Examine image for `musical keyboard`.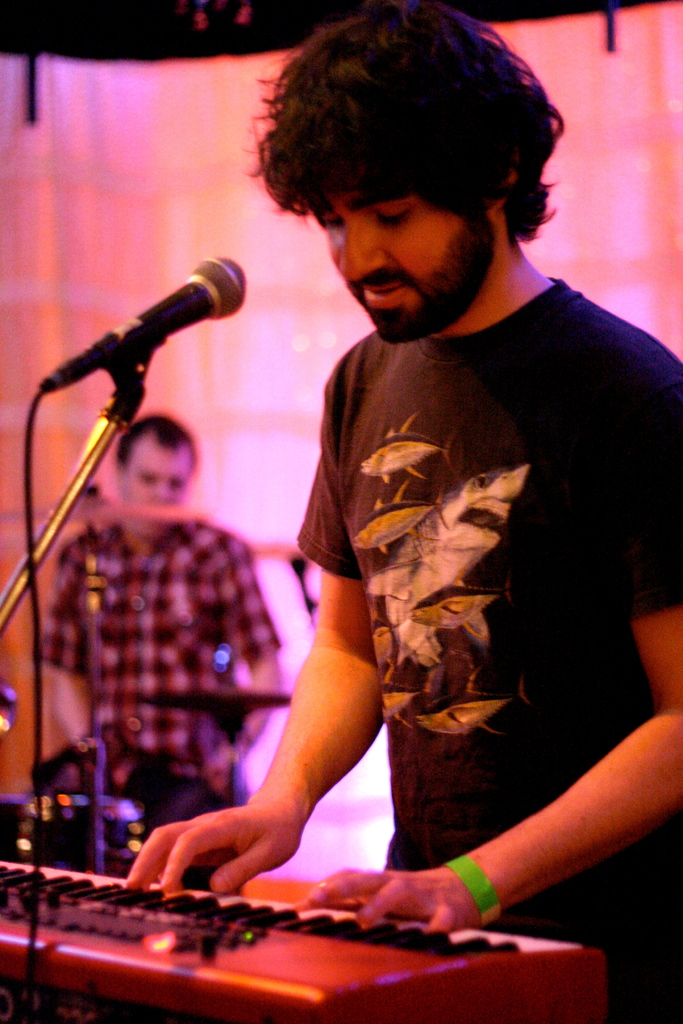
Examination result: 0:851:578:1016.
